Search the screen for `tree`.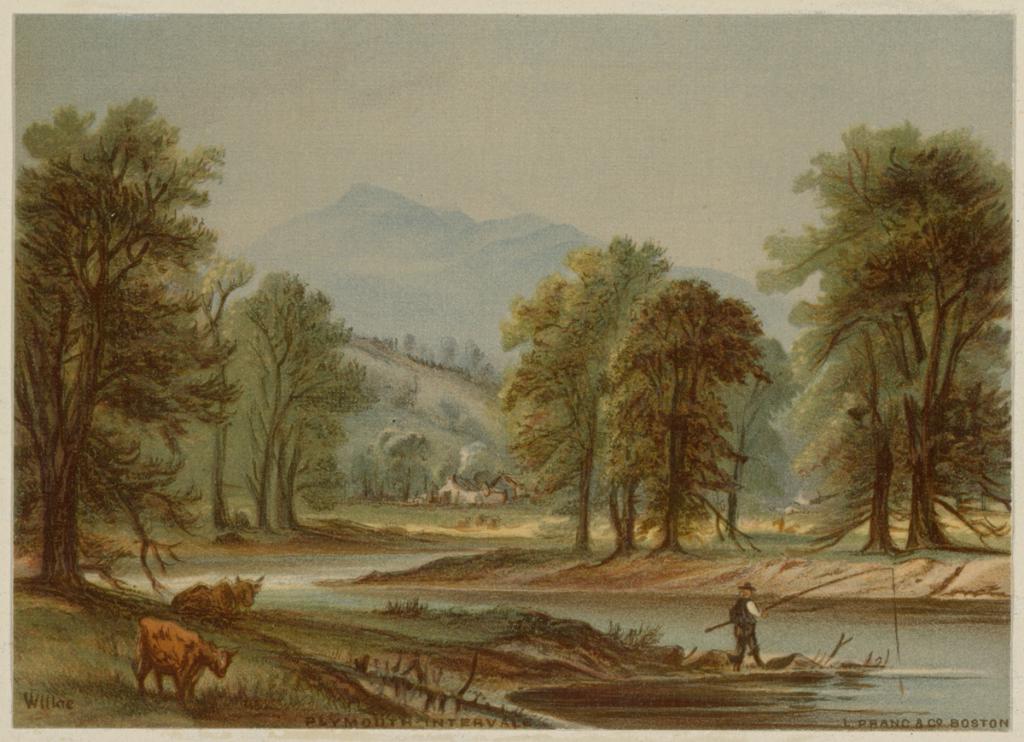
Found at x1=439 y1=333 x2=455 y2=368.
